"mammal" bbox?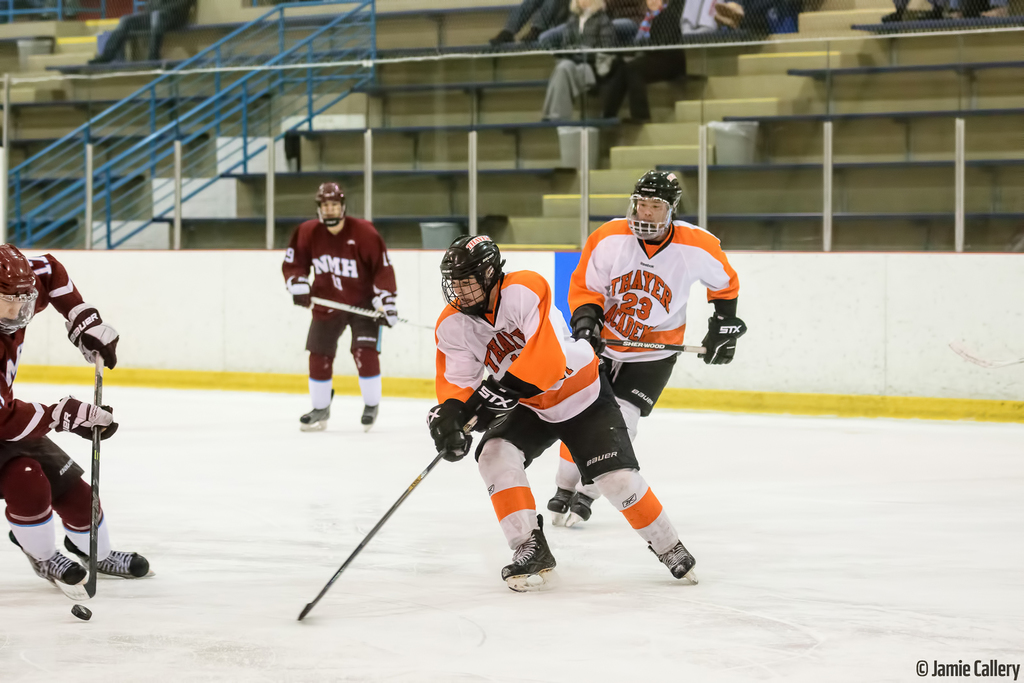
0 243 154 585
